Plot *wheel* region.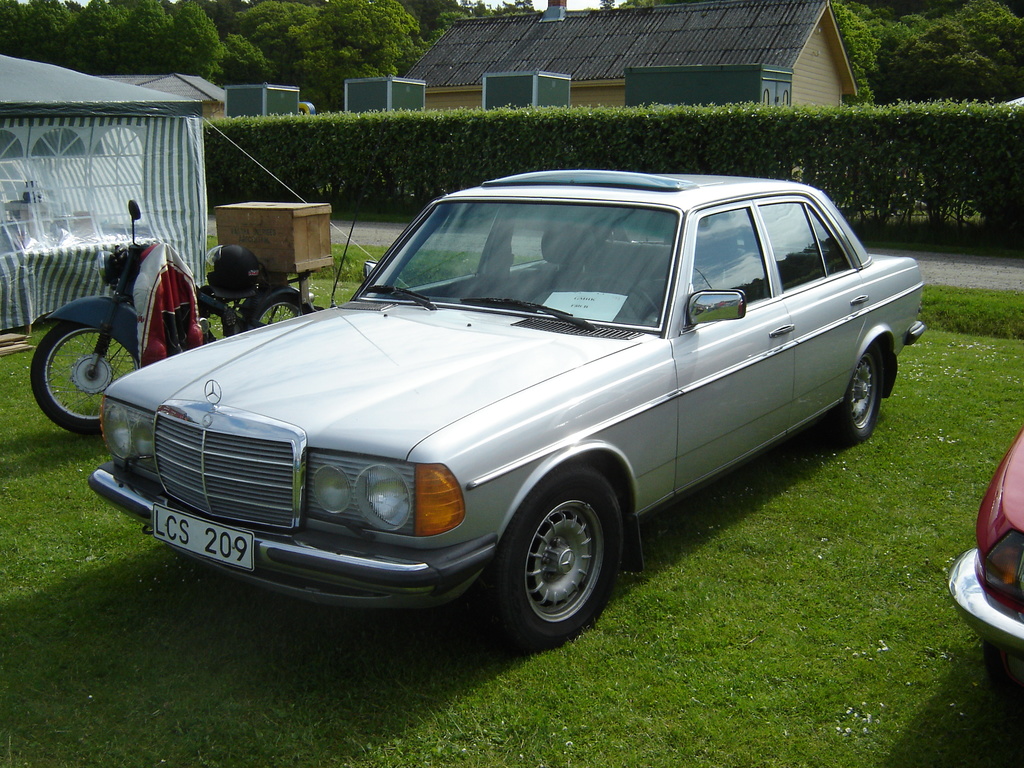
Plotted at bbox(561, 273, 666, 323).
